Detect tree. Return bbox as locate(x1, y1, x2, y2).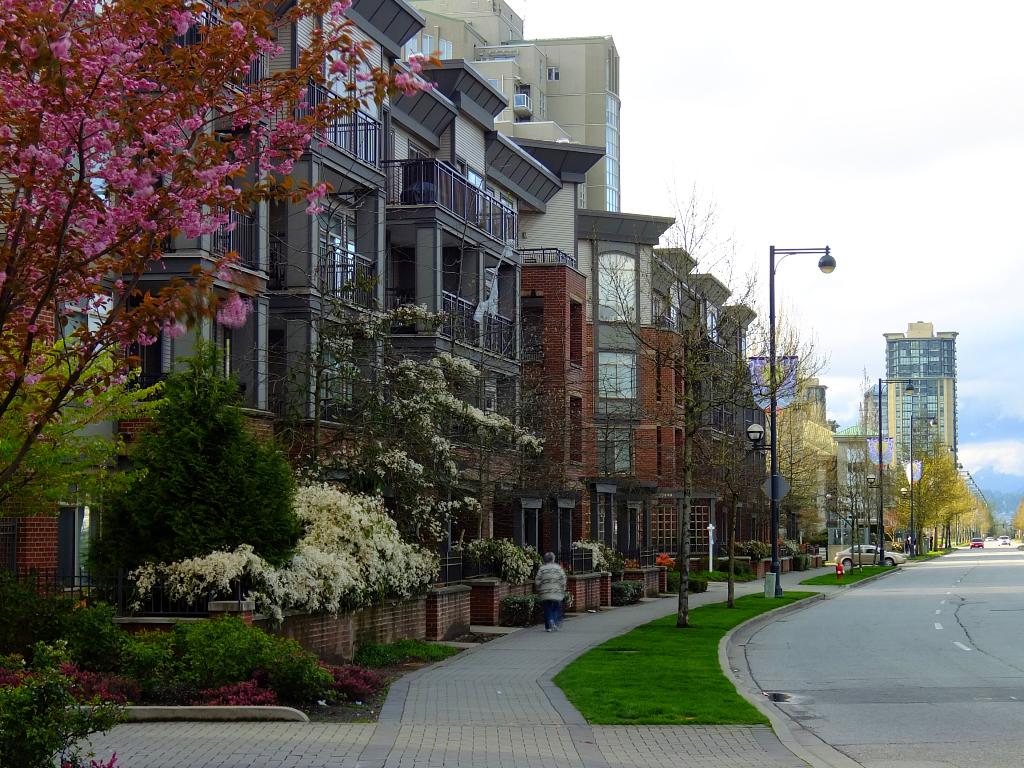
locate(0, 0, 451, 502).
